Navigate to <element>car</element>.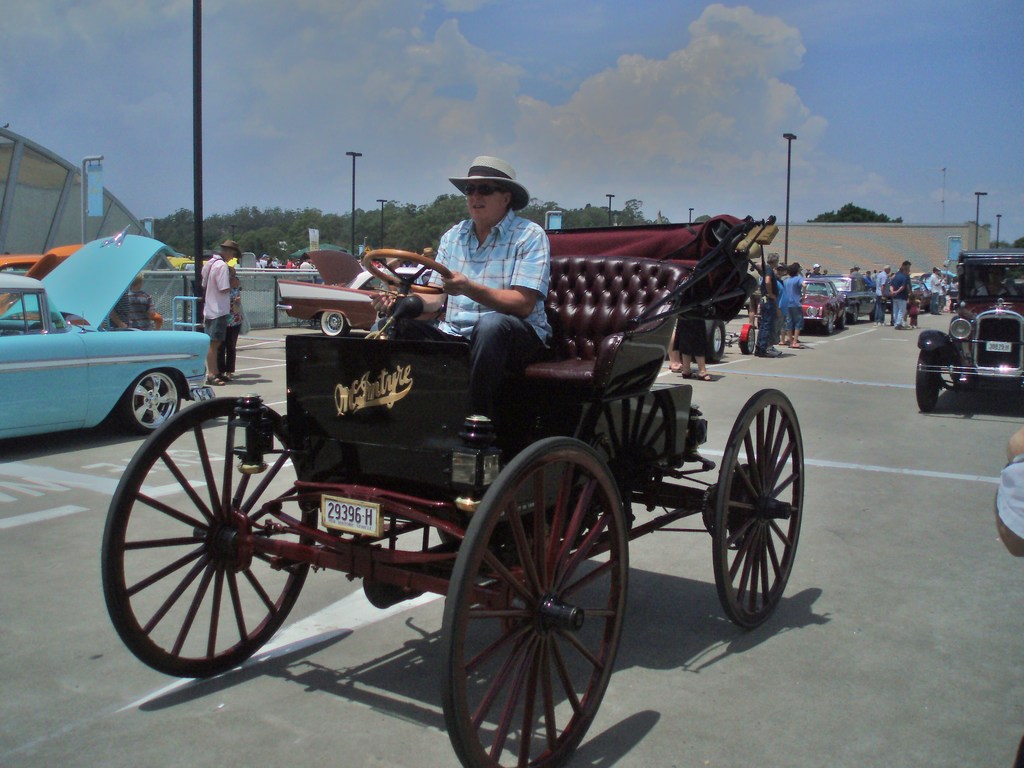
Navigation target: 913, 245, 1023, 412.
